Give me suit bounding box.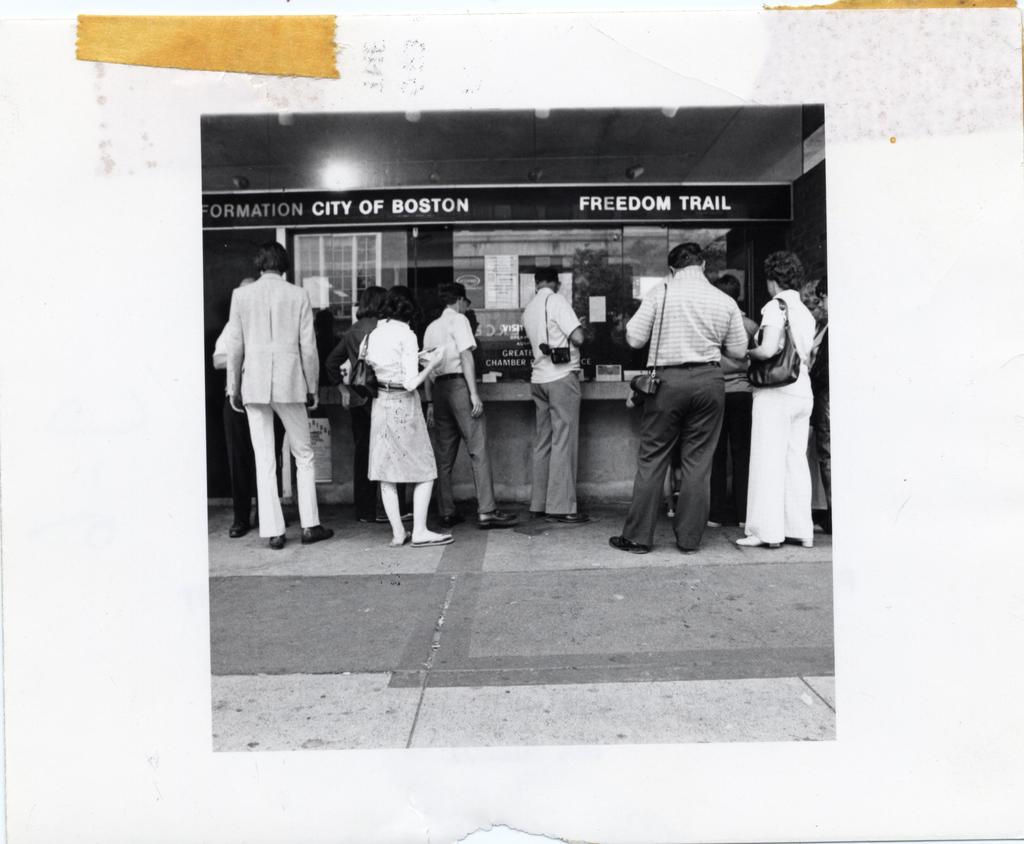
x1=221, y1=243, x2=330, y2=553.
